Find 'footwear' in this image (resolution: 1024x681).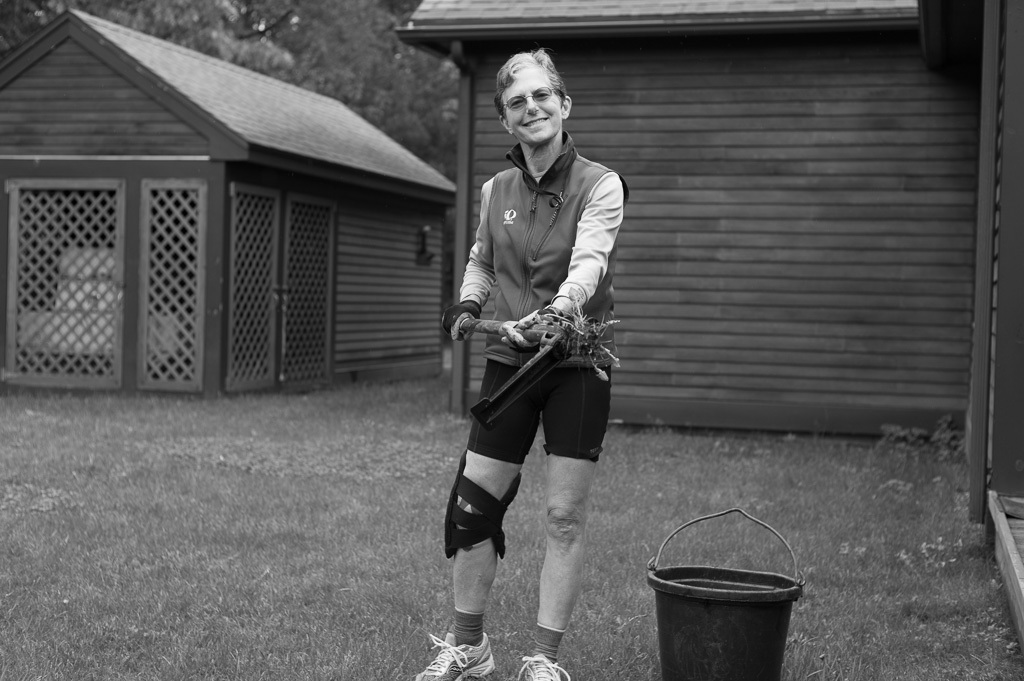
{"left": 520, "top": 650, "right": 568, "bottom": 680}.
